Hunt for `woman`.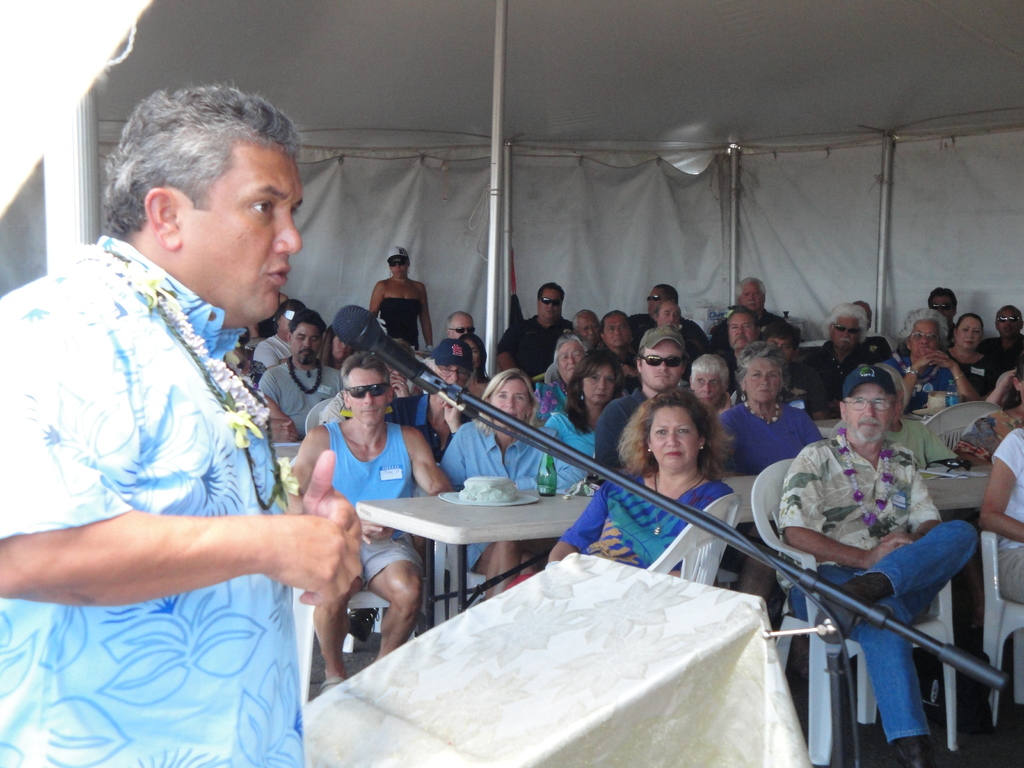
Hunted down at locate(545, 351, 625, 492).
